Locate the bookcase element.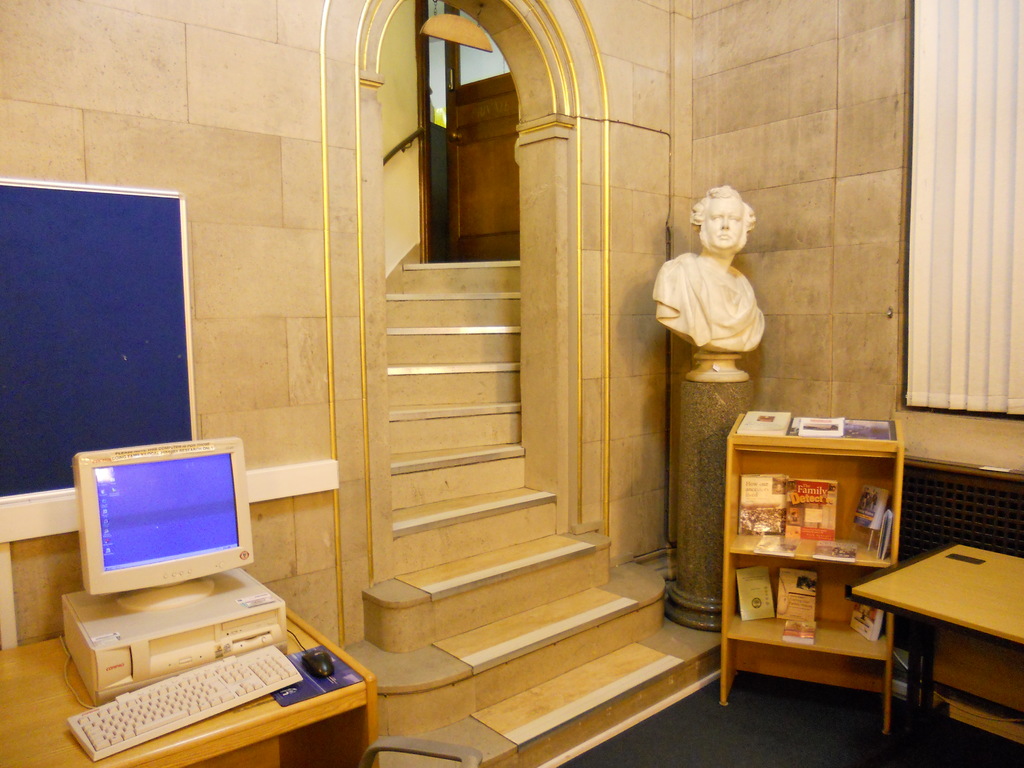
Element bbox: x1=719 y1=410 x2=903 y2=739.
